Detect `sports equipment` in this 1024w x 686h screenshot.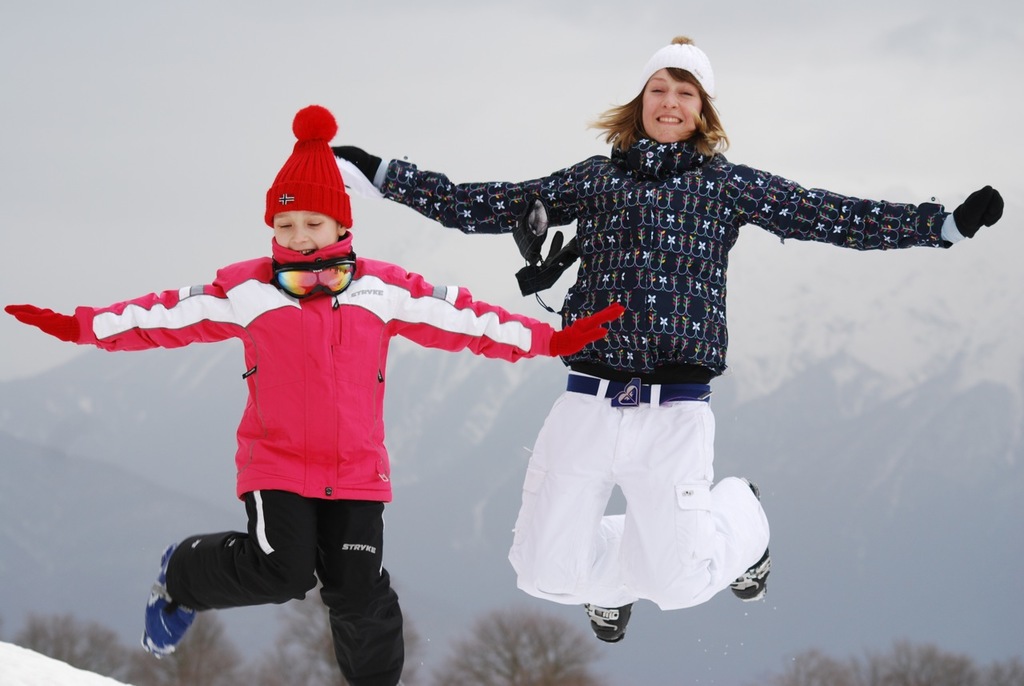
Detection: 727:478:772:604.
